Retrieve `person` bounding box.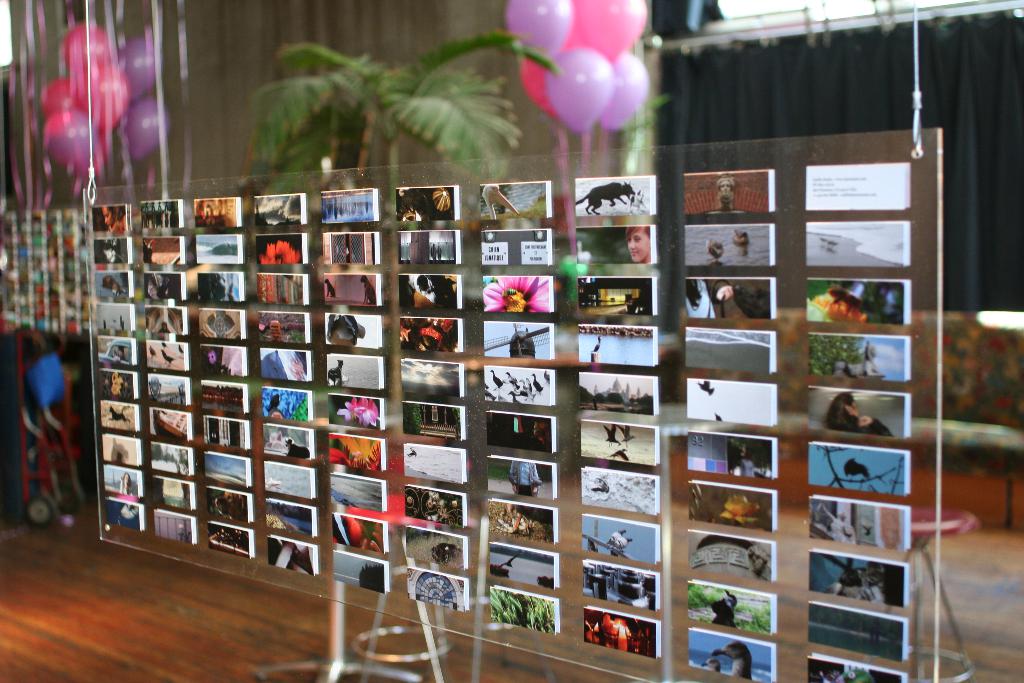
Bounding box: (624, 227, 650, 267).
